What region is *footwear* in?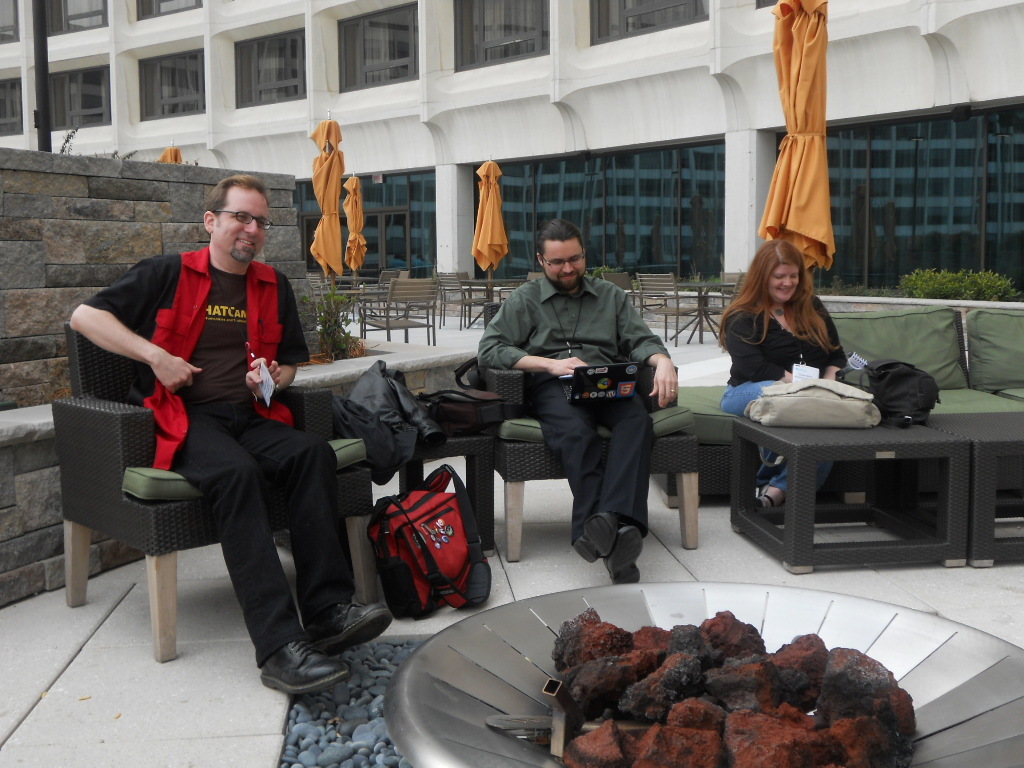
[756, 492, 770, 510].
